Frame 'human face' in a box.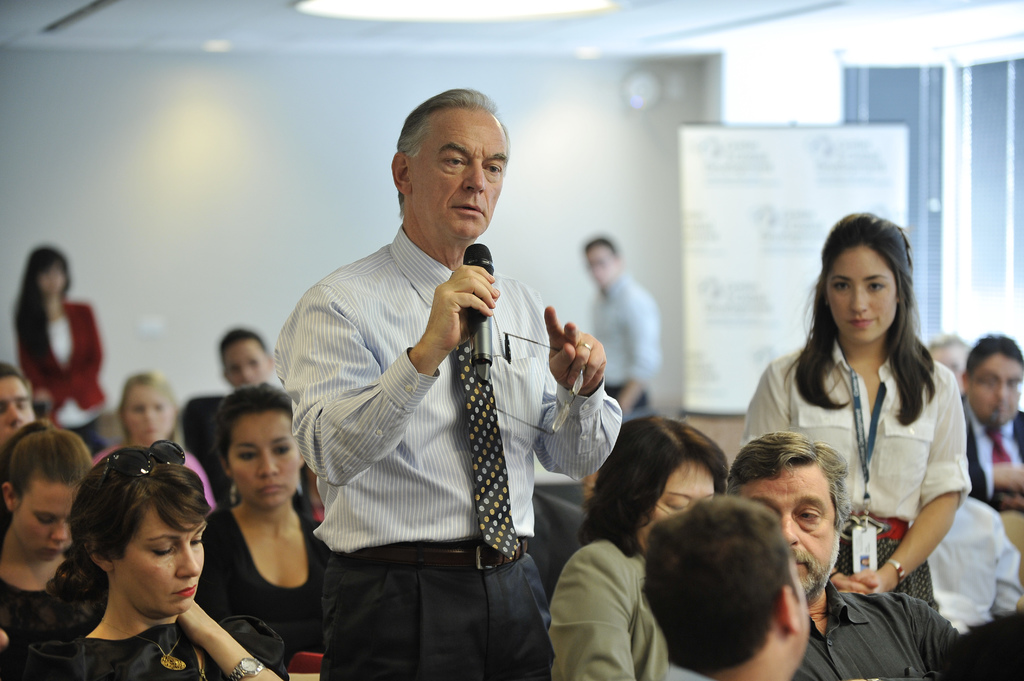
(226, 414, 300, 506).
